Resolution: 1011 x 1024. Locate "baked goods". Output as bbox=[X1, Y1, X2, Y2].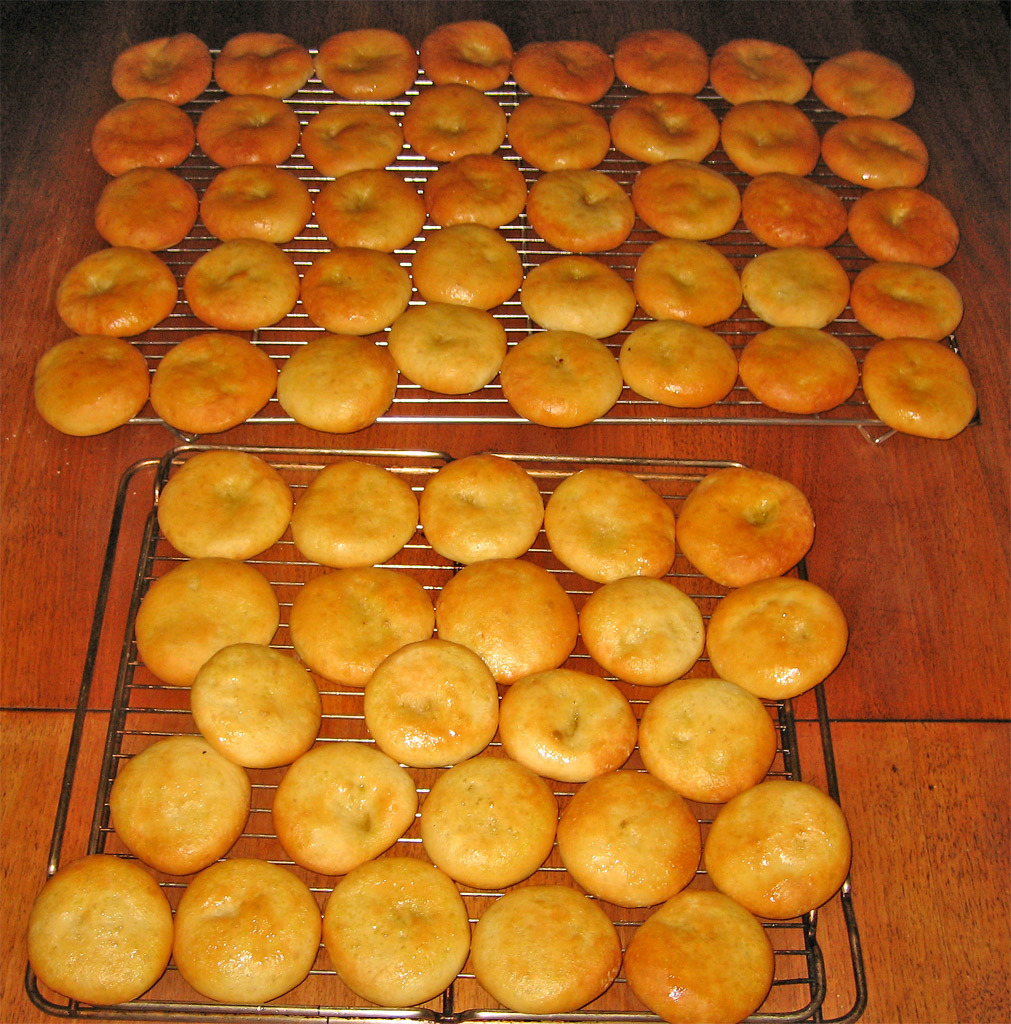
bbox=[554, 767, 703, 905].
